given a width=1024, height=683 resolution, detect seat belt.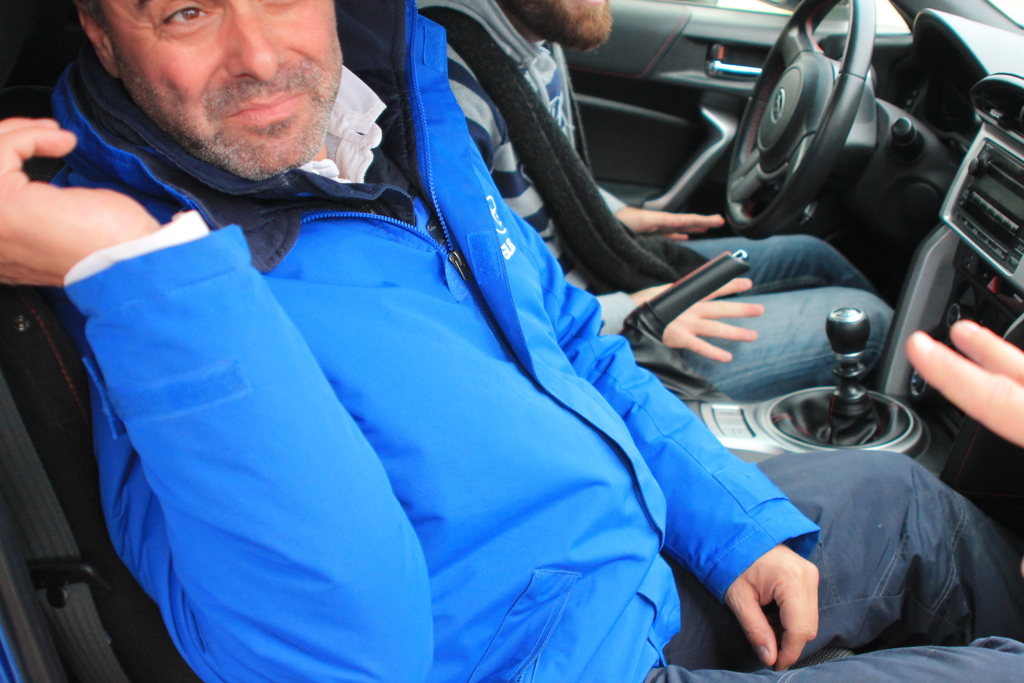
box(0, 374, 125, 682).
